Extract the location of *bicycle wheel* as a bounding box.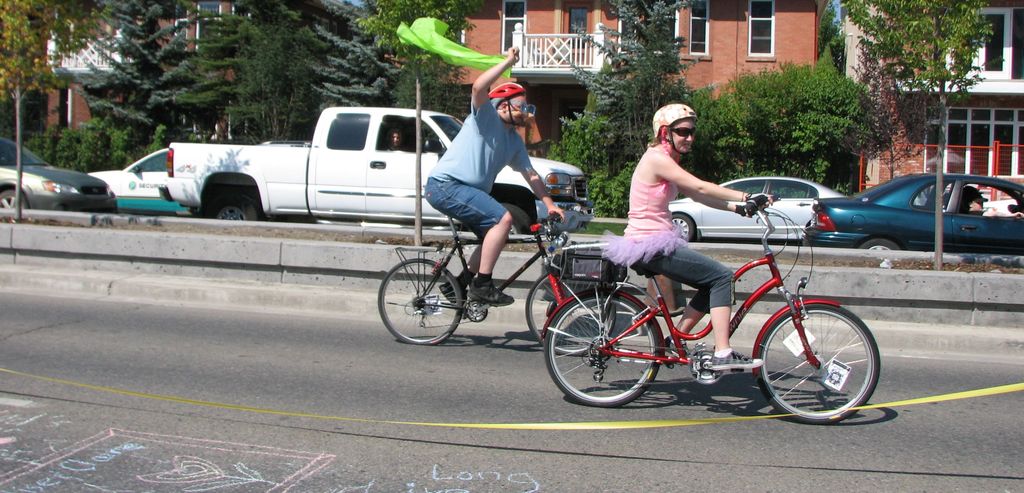
bbox(544, 288, 666, 406).
